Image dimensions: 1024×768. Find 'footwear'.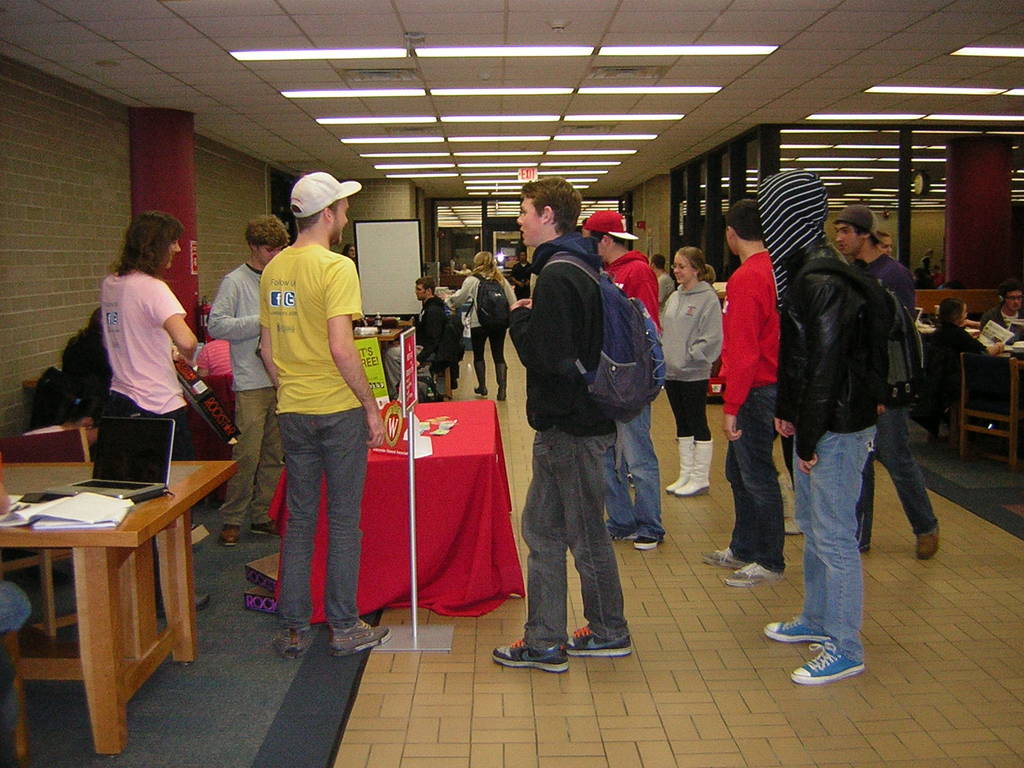
764 617 823 639.
